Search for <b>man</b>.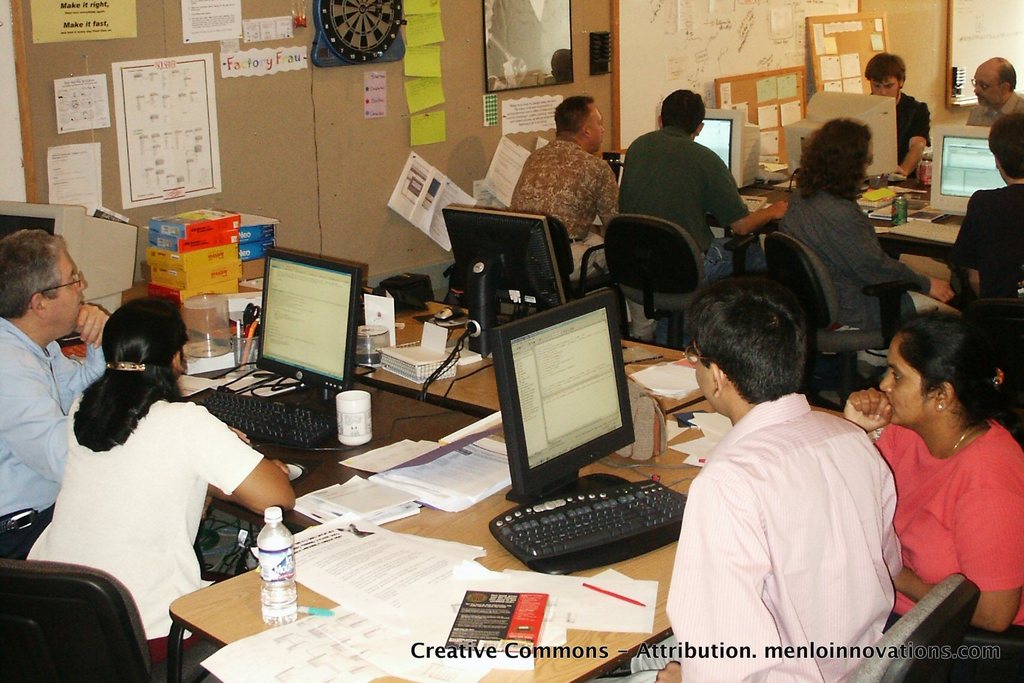
Found at (658,295,919,672).
